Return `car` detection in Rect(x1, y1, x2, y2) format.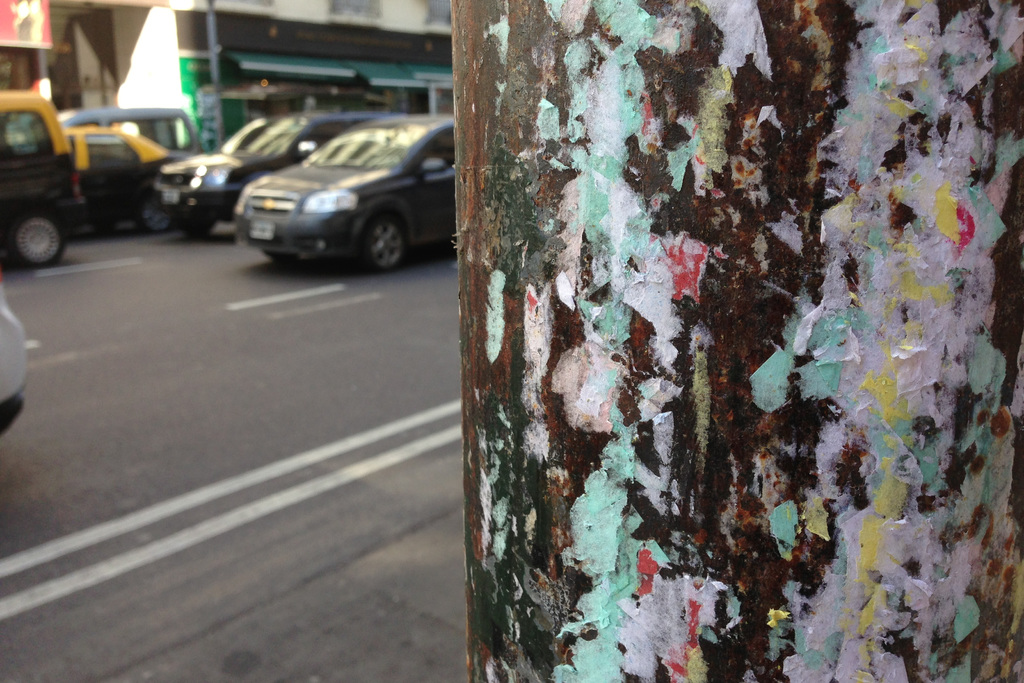
Rect(0, 89, 77, 263).
